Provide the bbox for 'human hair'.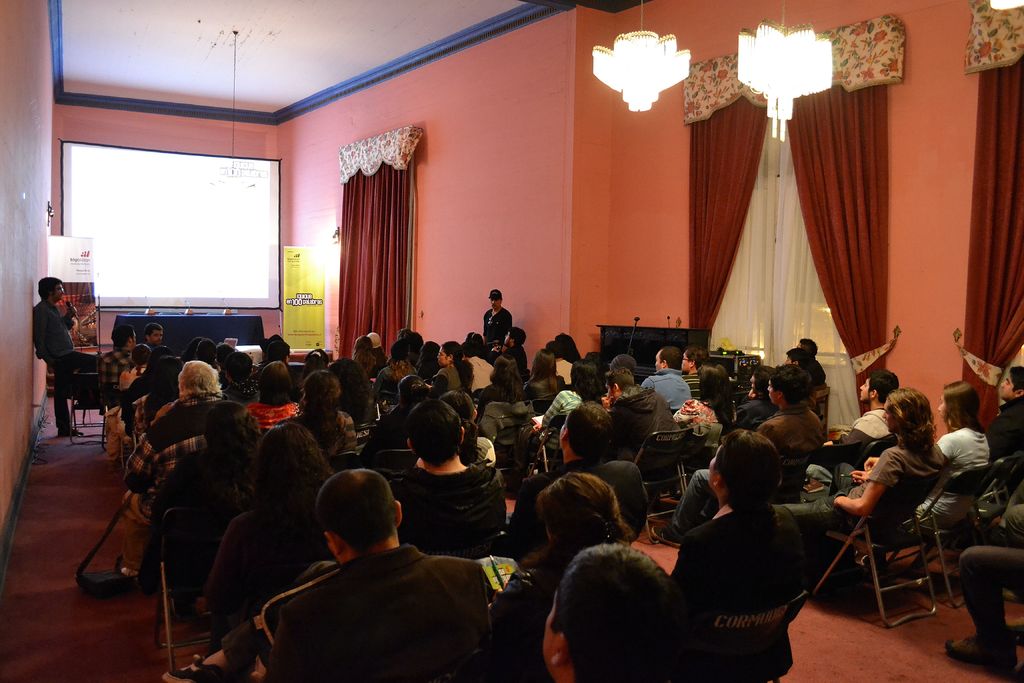
l=464, t=331, r=484, b=360.
